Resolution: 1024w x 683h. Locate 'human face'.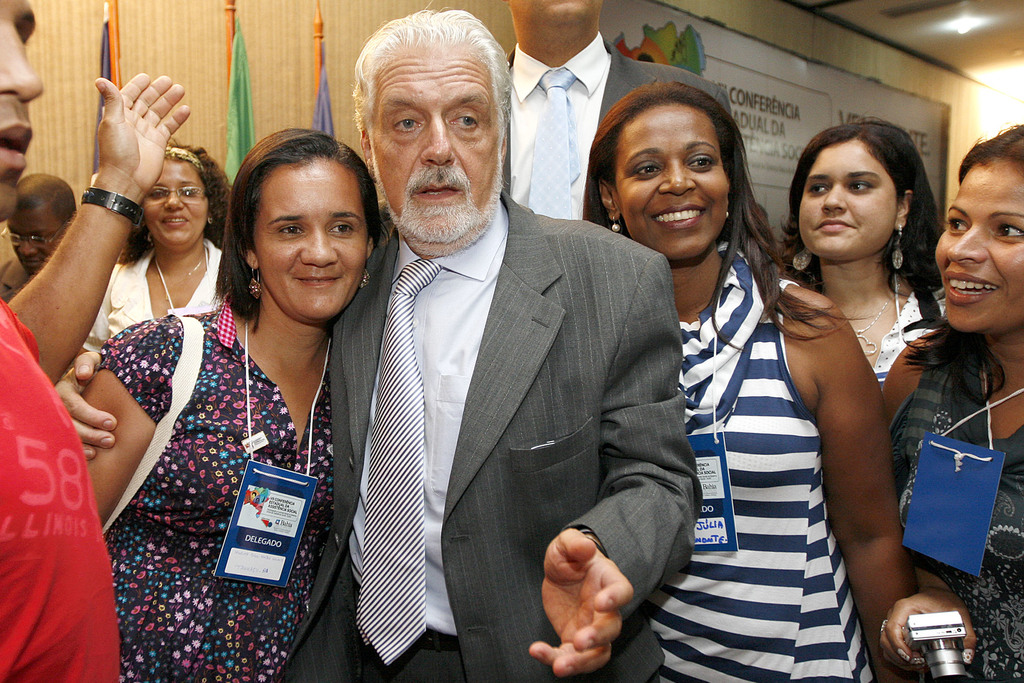
249,157,367,318.
